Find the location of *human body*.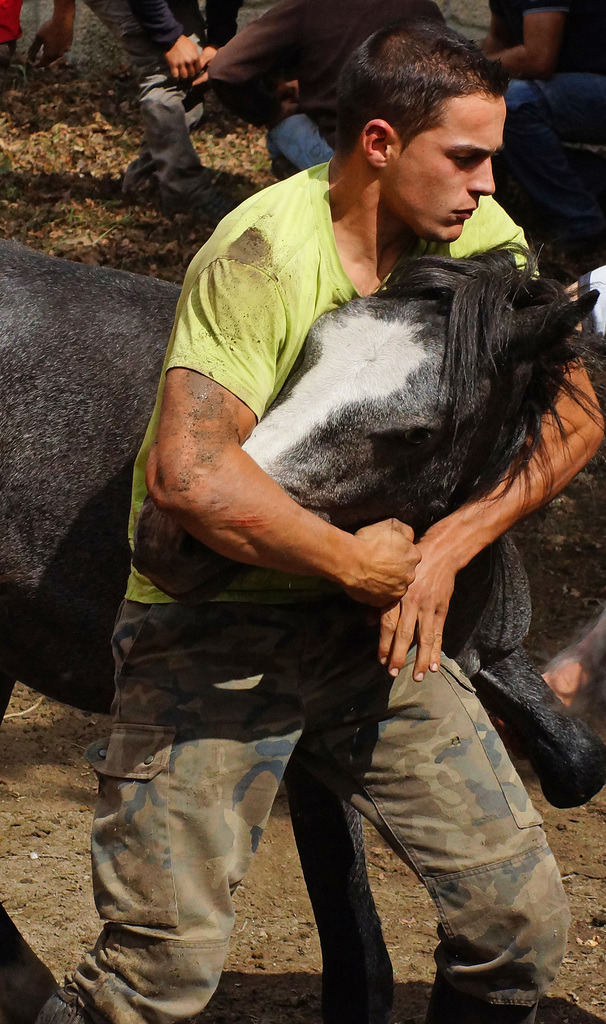
Location: locate(86, 98, 550, 1007).
